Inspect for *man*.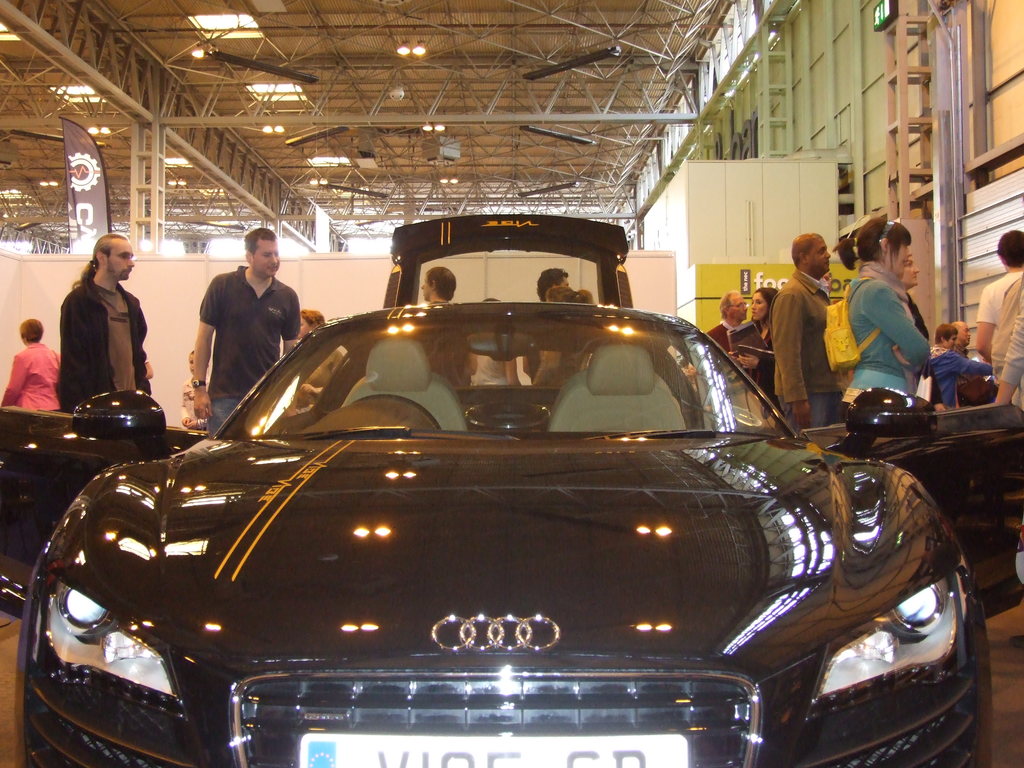
Inspection: select_region(774, 227, 845, 426).
